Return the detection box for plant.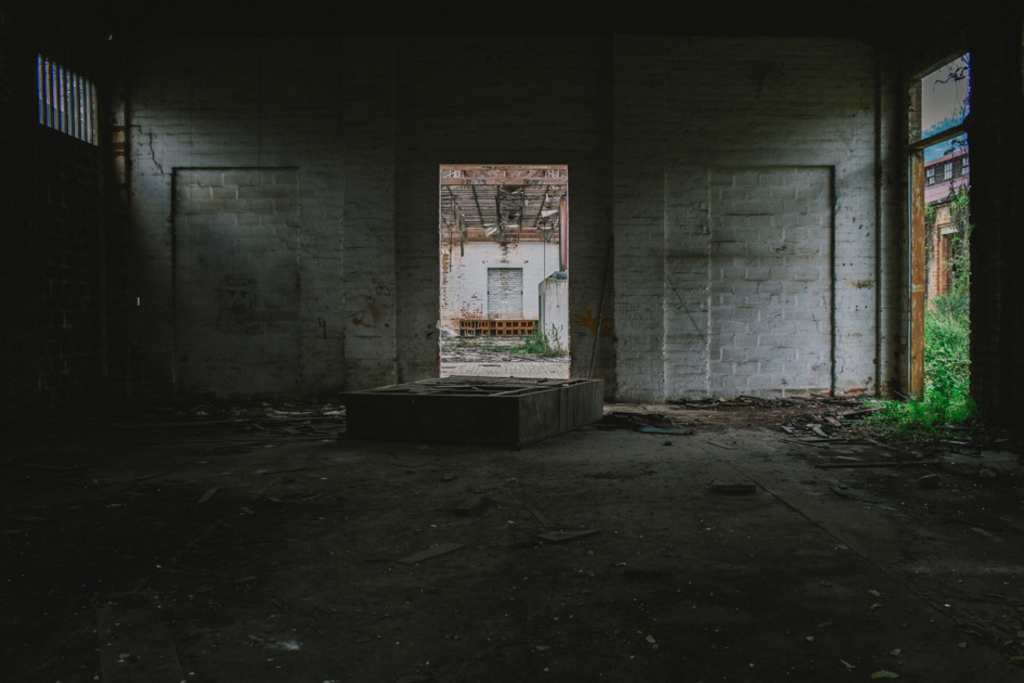
box(439, 324, 462, 360).
